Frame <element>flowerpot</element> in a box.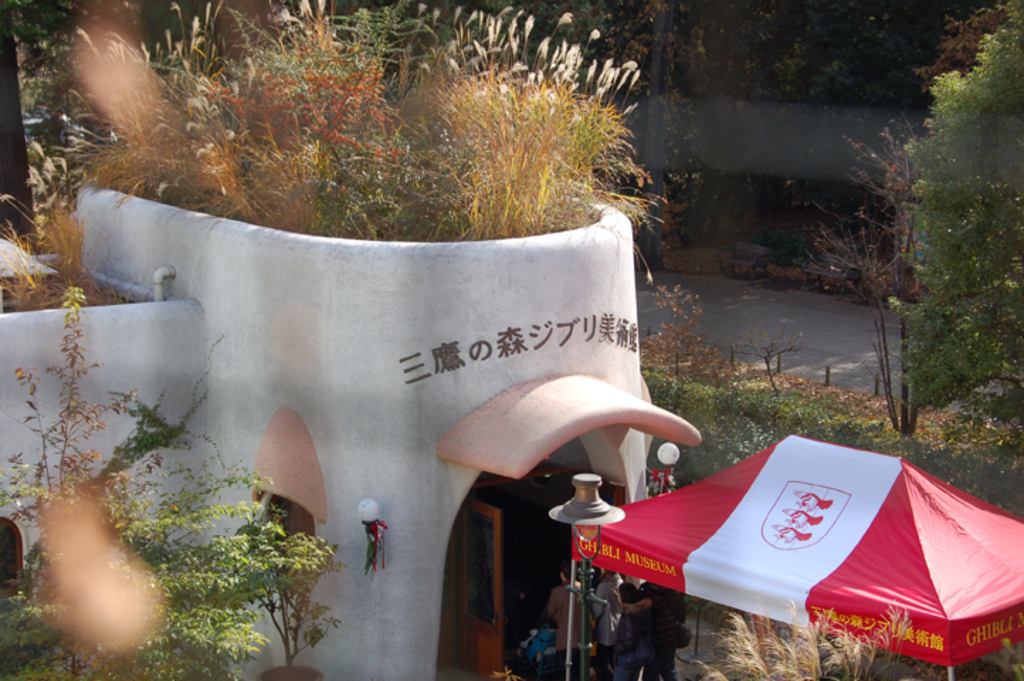
crop(257, 664, 321, 680).
